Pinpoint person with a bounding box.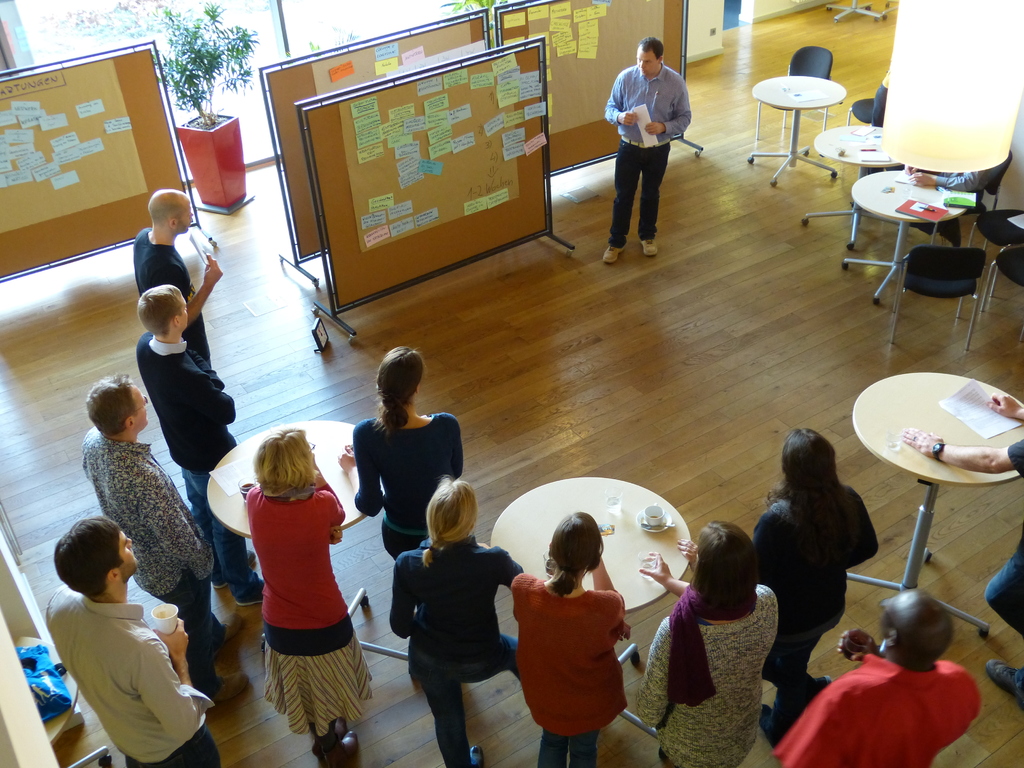
601, 33, 692, 262.
